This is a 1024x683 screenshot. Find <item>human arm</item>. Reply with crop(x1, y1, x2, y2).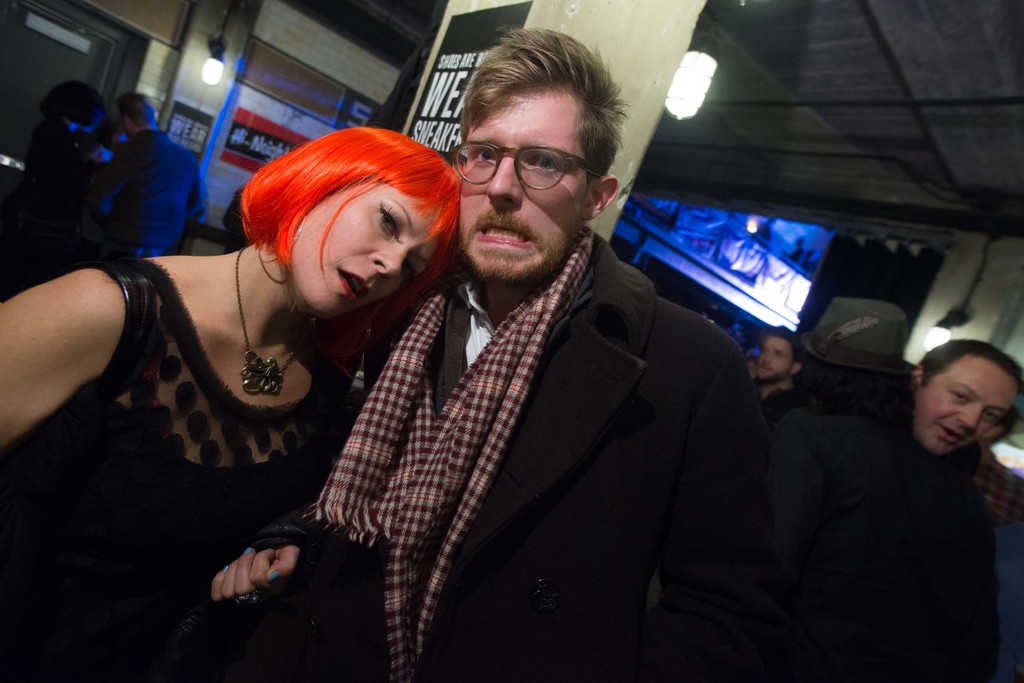
crop(204, 539, 293, 614).
